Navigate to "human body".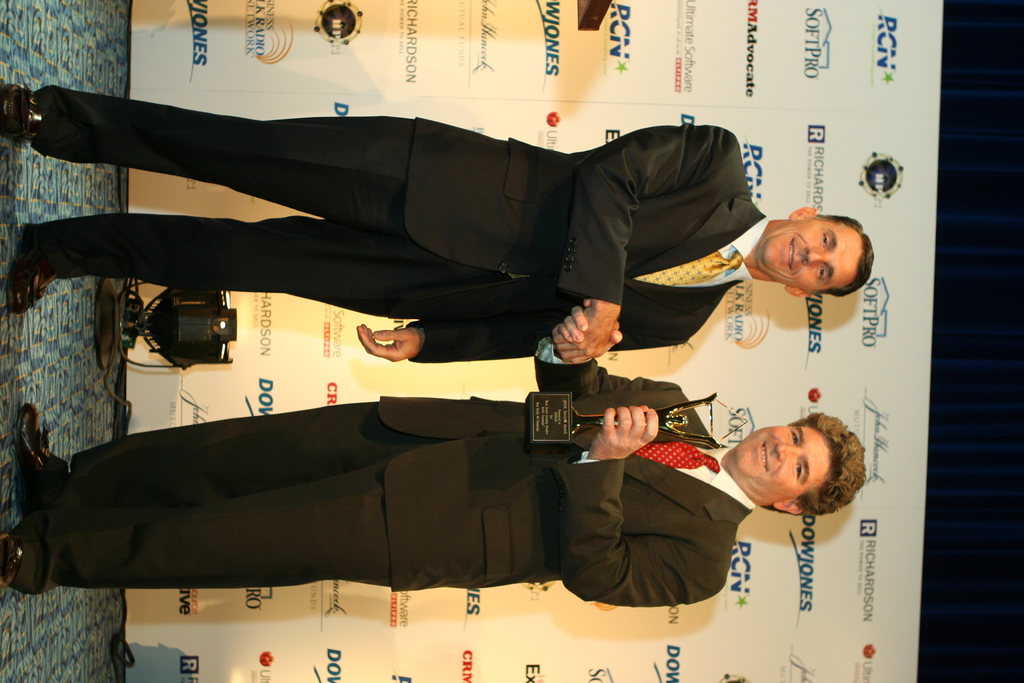
Navigation target: locate(0, 320, 859, 603).
